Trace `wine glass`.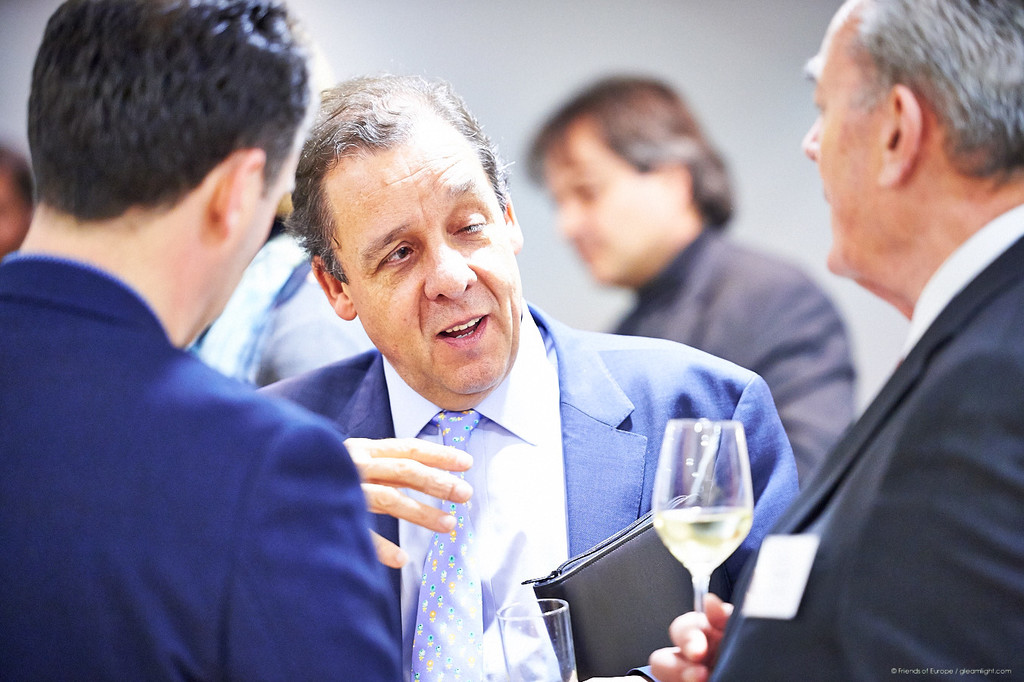
Traced to Rect(499, 606, 572, 681).
